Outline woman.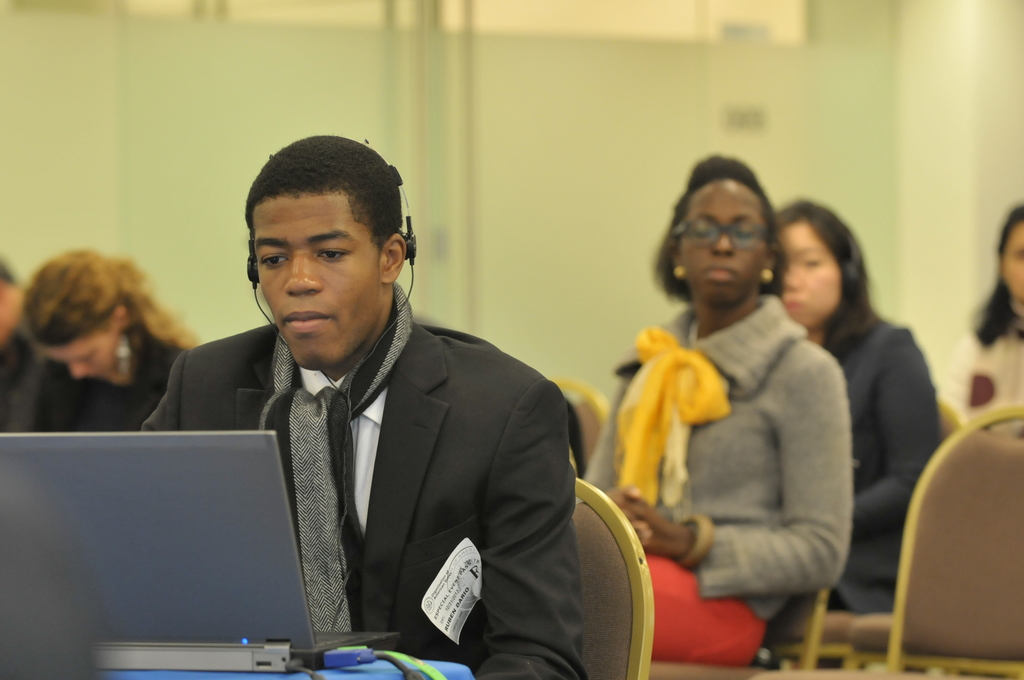
Outline: x1=964, y1=198, x2=1023, y2=438.
